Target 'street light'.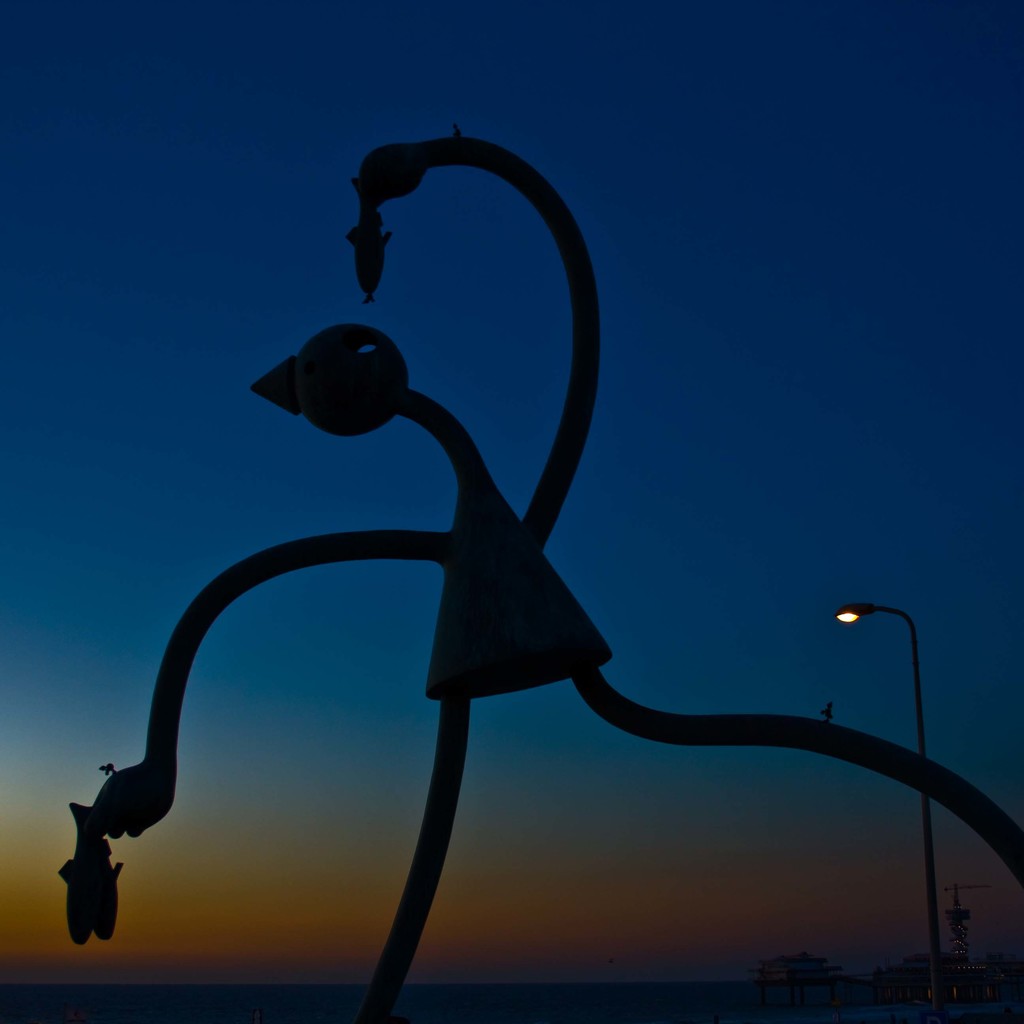
Target region: [x1=829, y1=602, x2=943, y2=1000].
